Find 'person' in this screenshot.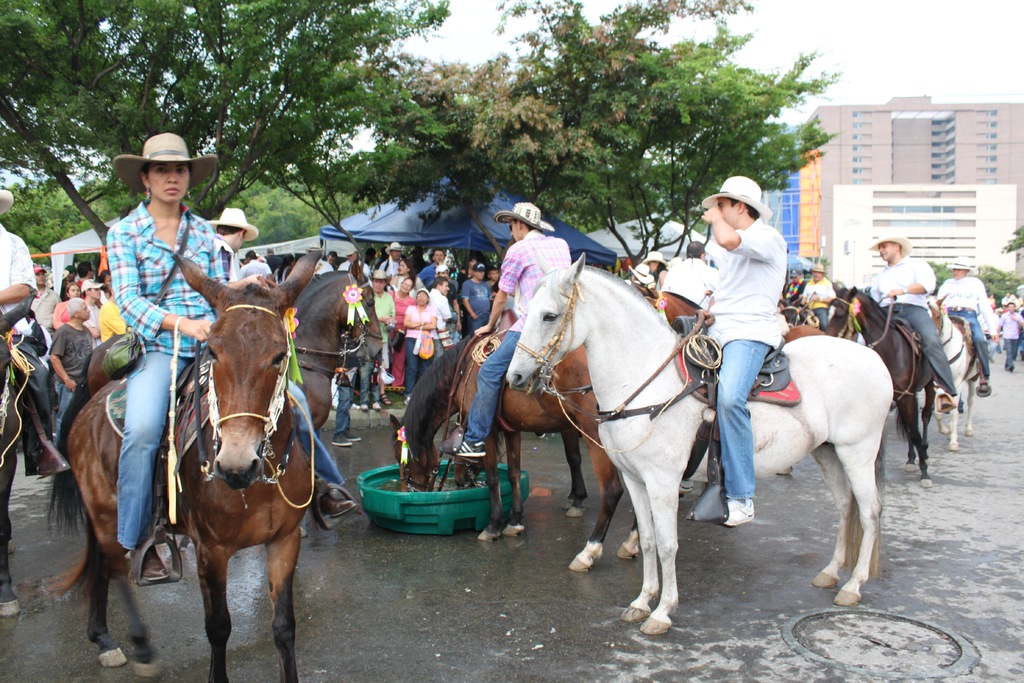
The bounding box for 'person' is x1=870, y1=231, x2=960, y2=411.
